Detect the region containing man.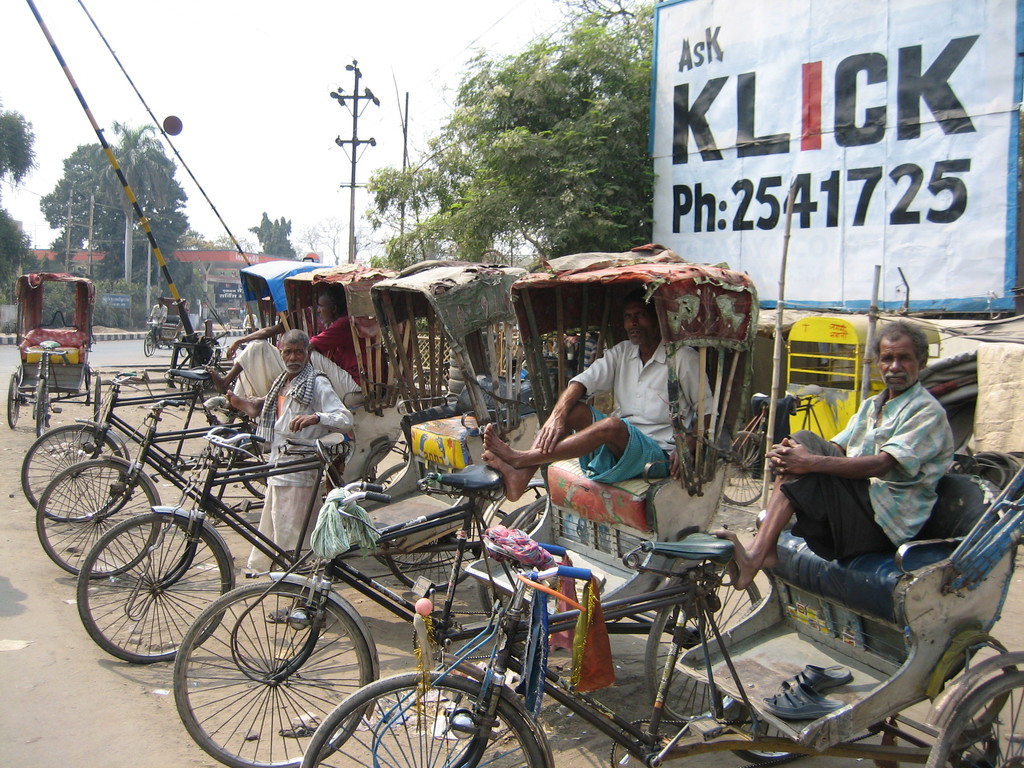
(712,322,954,595).
